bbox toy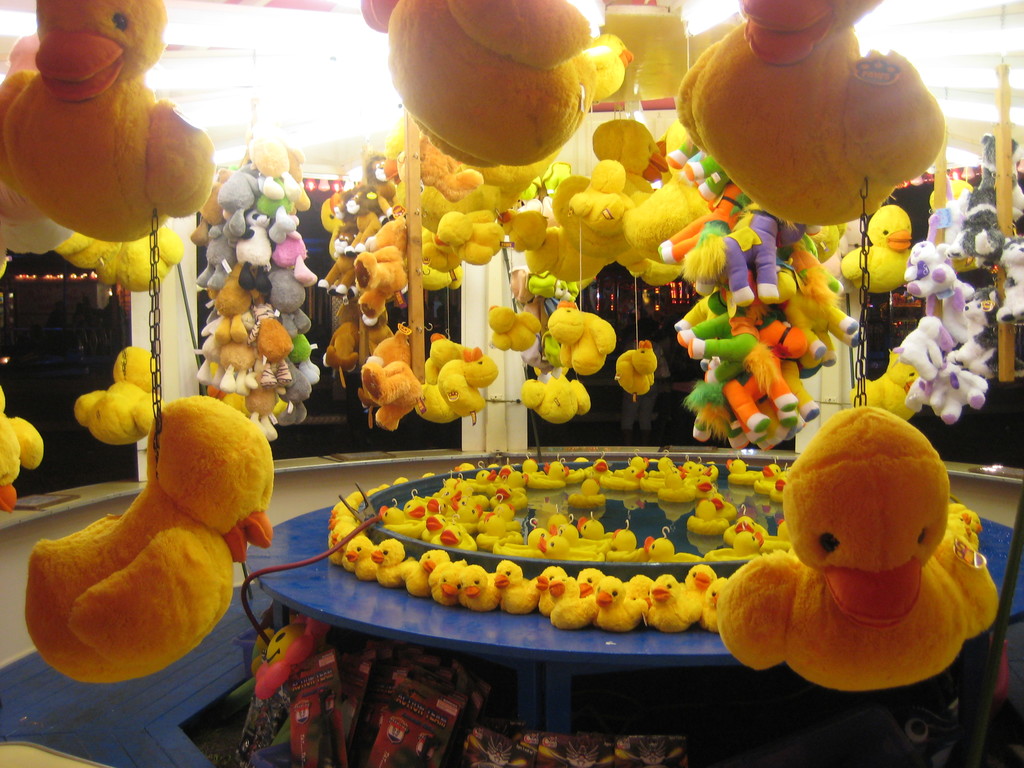
<region>614, 579, 650, 619</region>
